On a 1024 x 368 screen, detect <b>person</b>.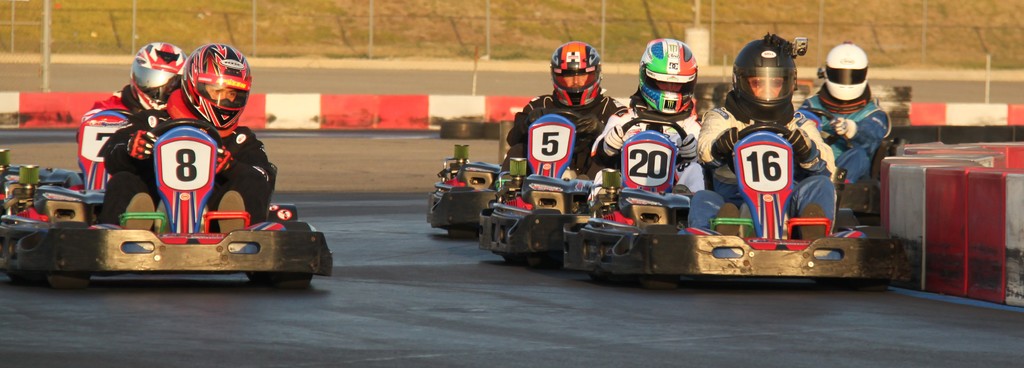
bbox(820, 28, 899, 233).
